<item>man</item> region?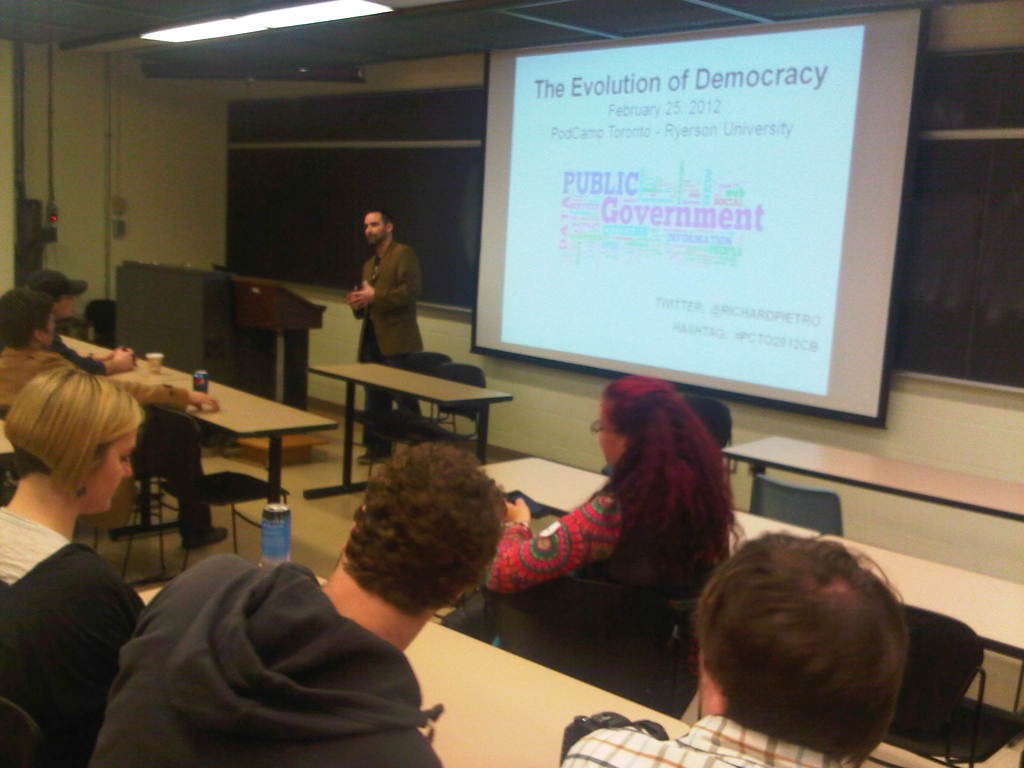
left=63, top=424, right=468, bottom=764
